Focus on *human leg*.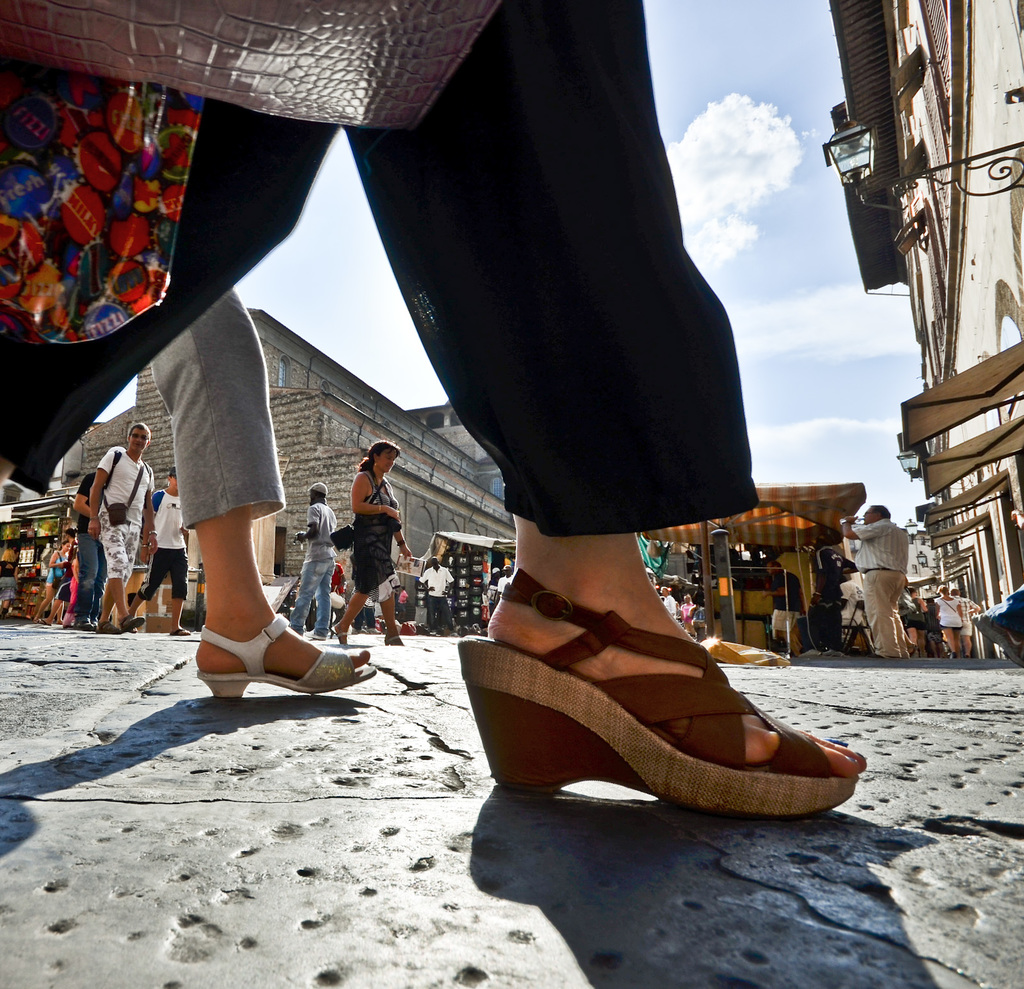
Focused at (x1=342, y1=587, x2=363, y2=639).
